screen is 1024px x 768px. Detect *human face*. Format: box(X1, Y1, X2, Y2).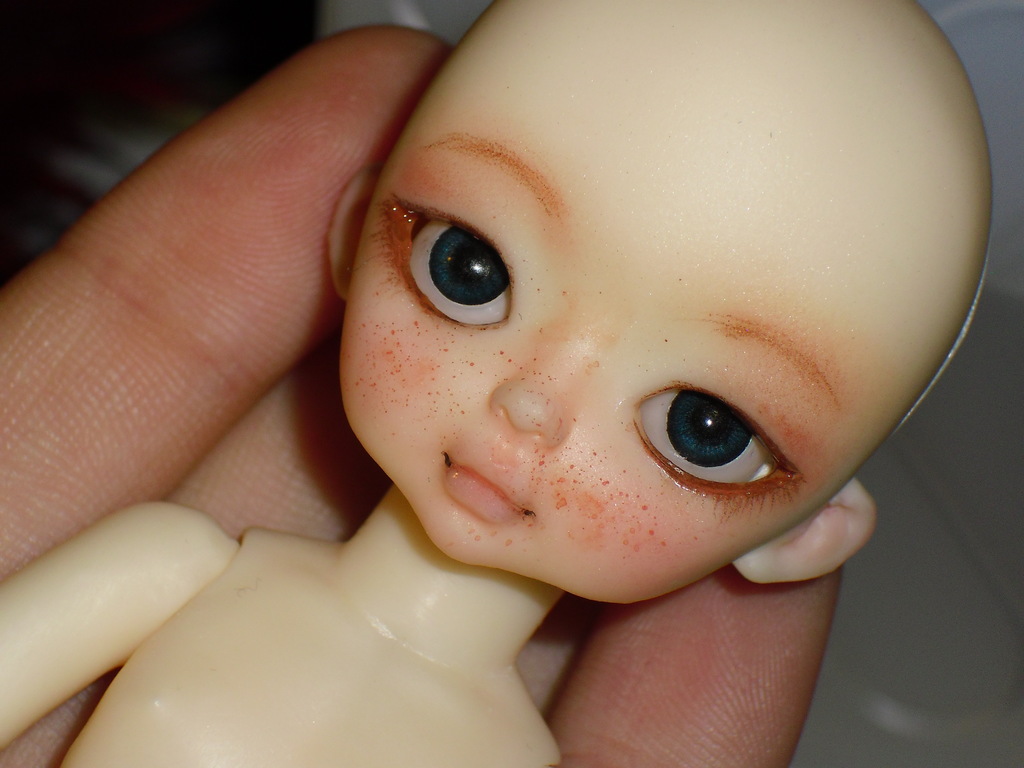
box(331, 0, 993, 609).
